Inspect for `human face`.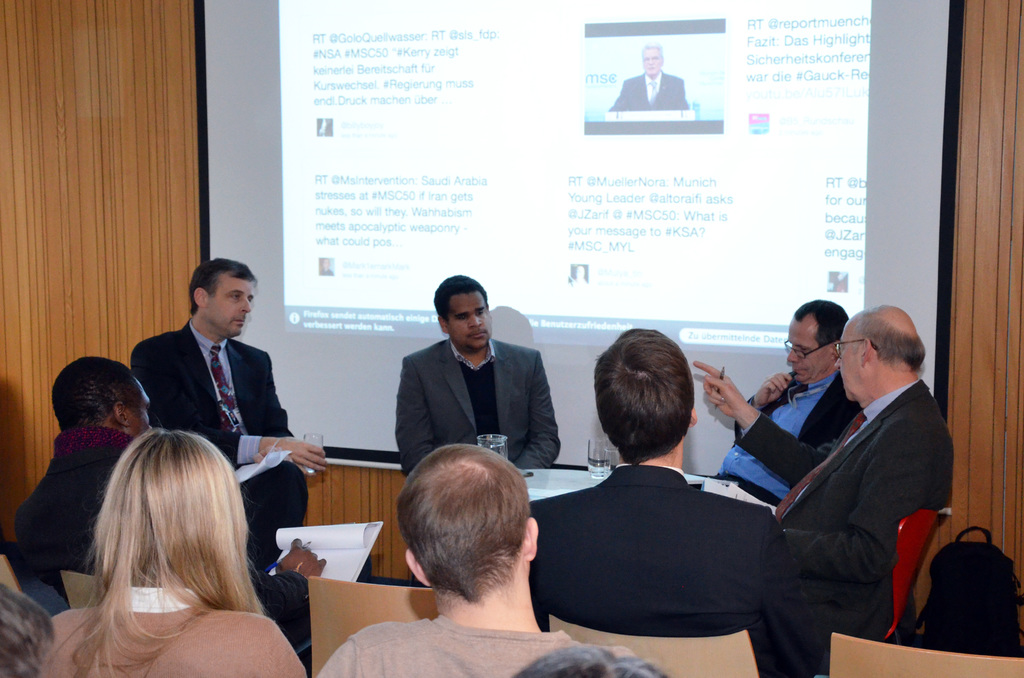
Inspection: 641:51:661:76.
